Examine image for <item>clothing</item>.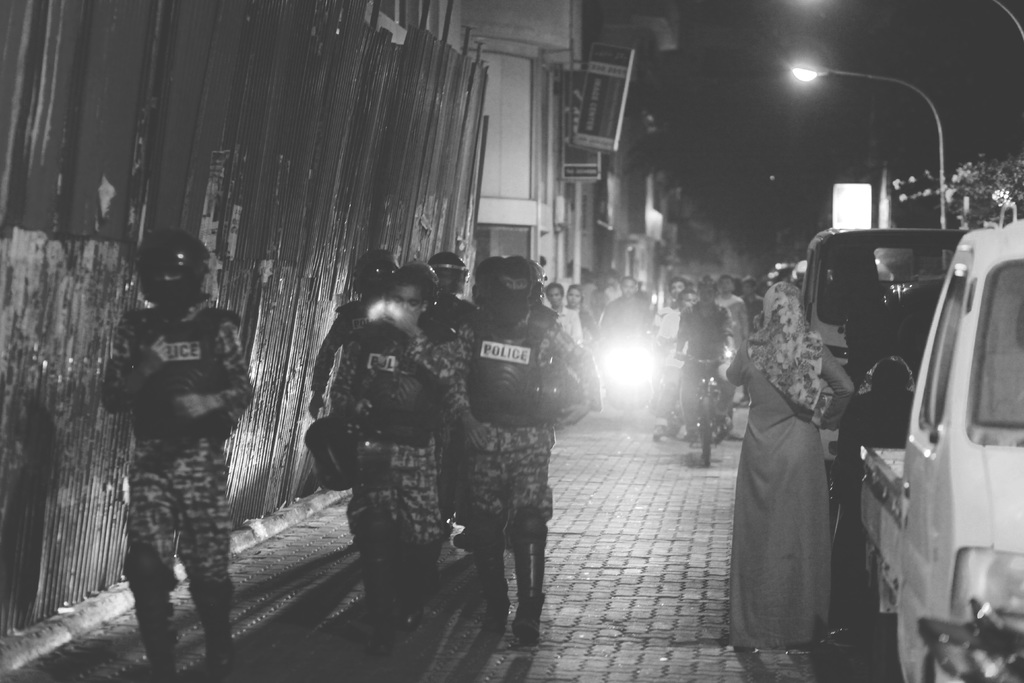
Examination result: box=[329, 319, 440, 541].
